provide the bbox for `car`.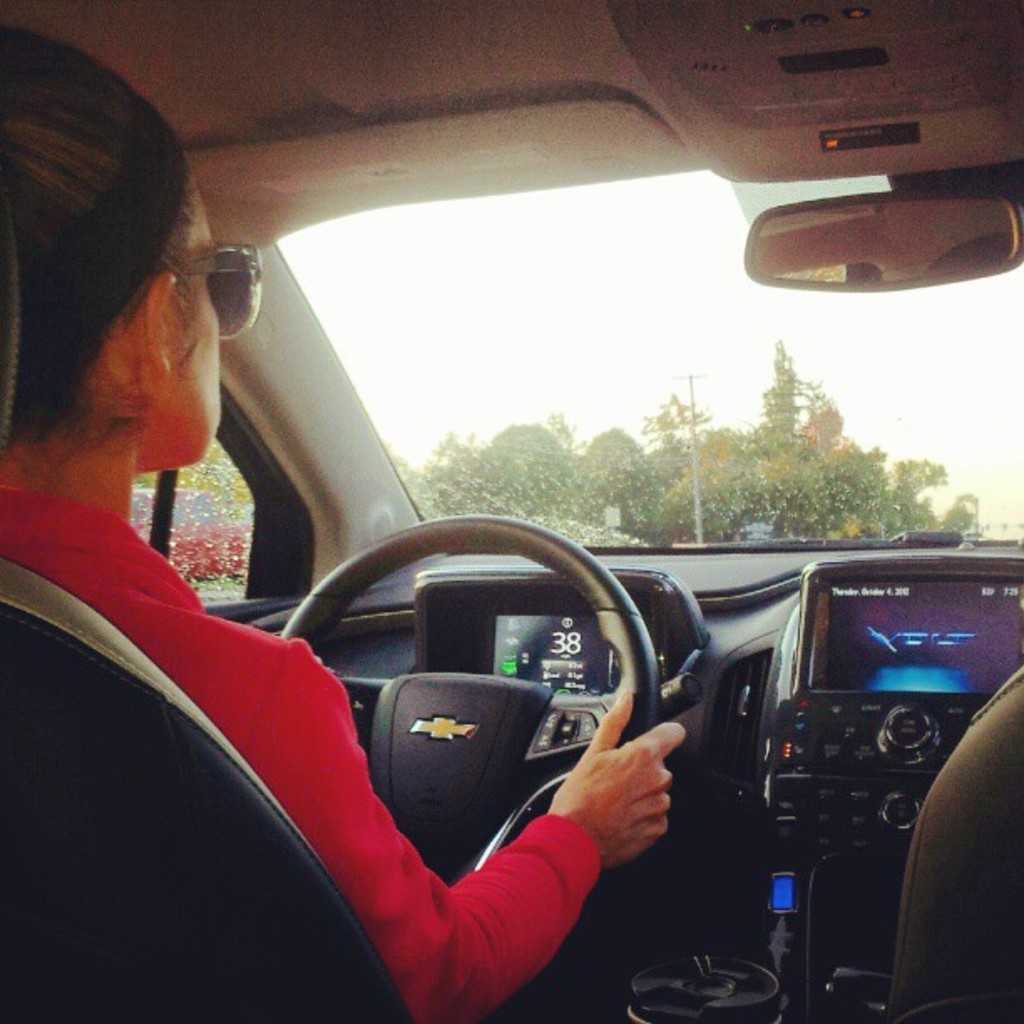
[0, 0, 1022, 1022].
